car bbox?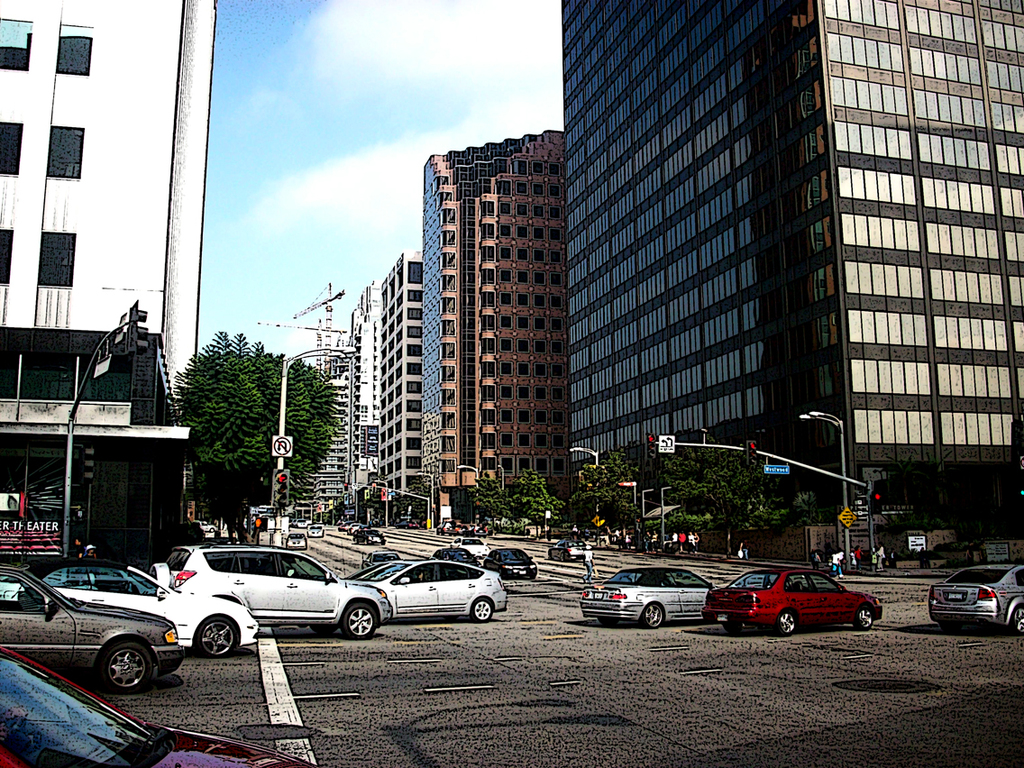
select_region(335, 521, 352, 532)
